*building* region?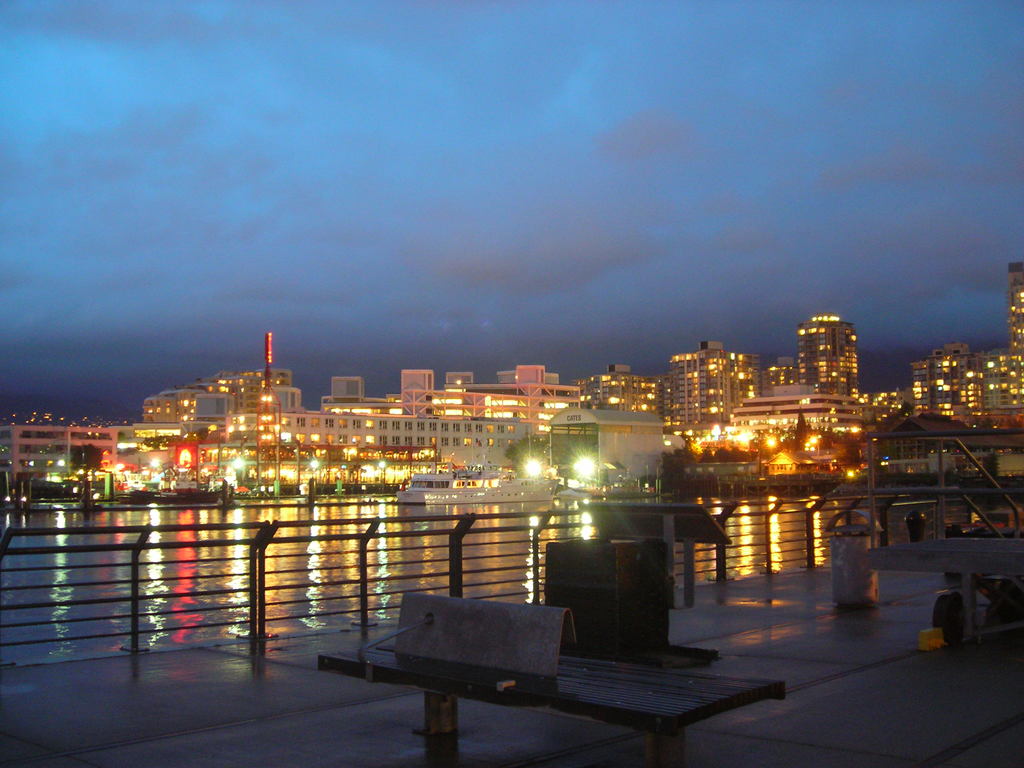
box=[726, 389, 871, 450]
